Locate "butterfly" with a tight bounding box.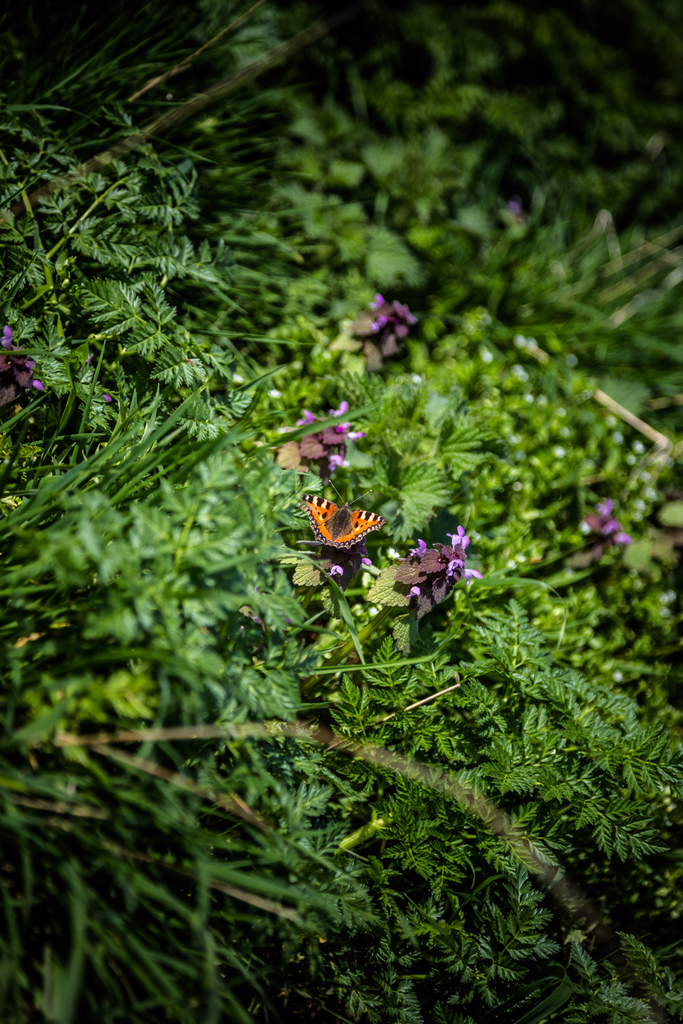
[285, 464, 391, 573].
